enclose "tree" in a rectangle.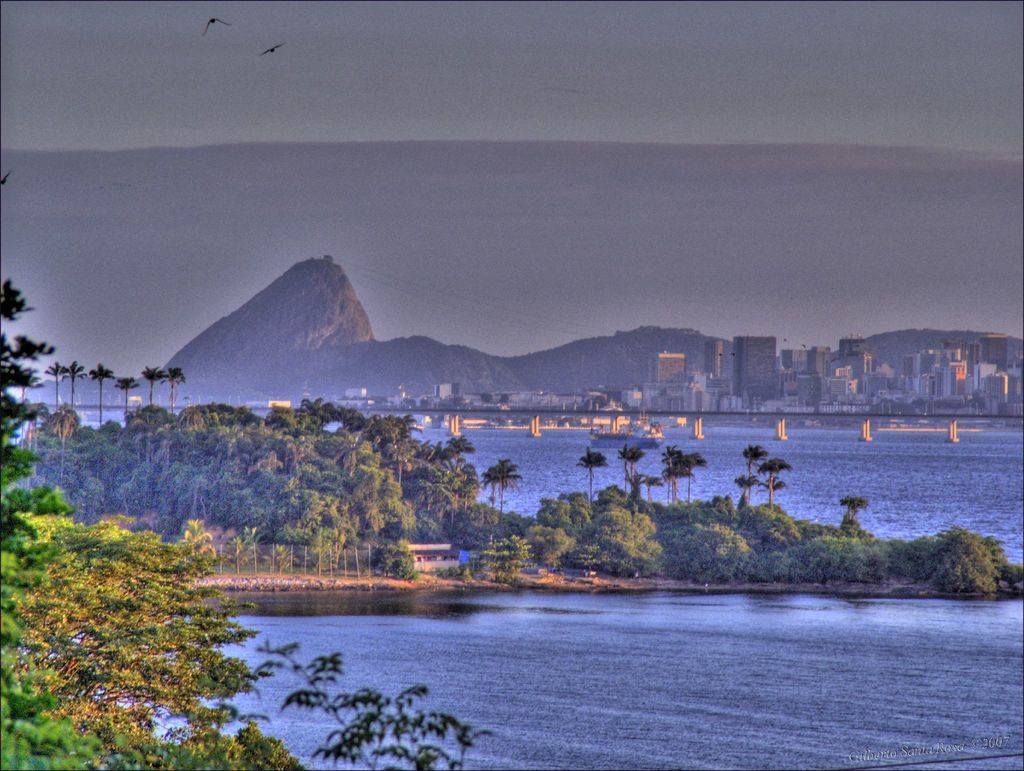
box=[763, 483, 786, 506].
